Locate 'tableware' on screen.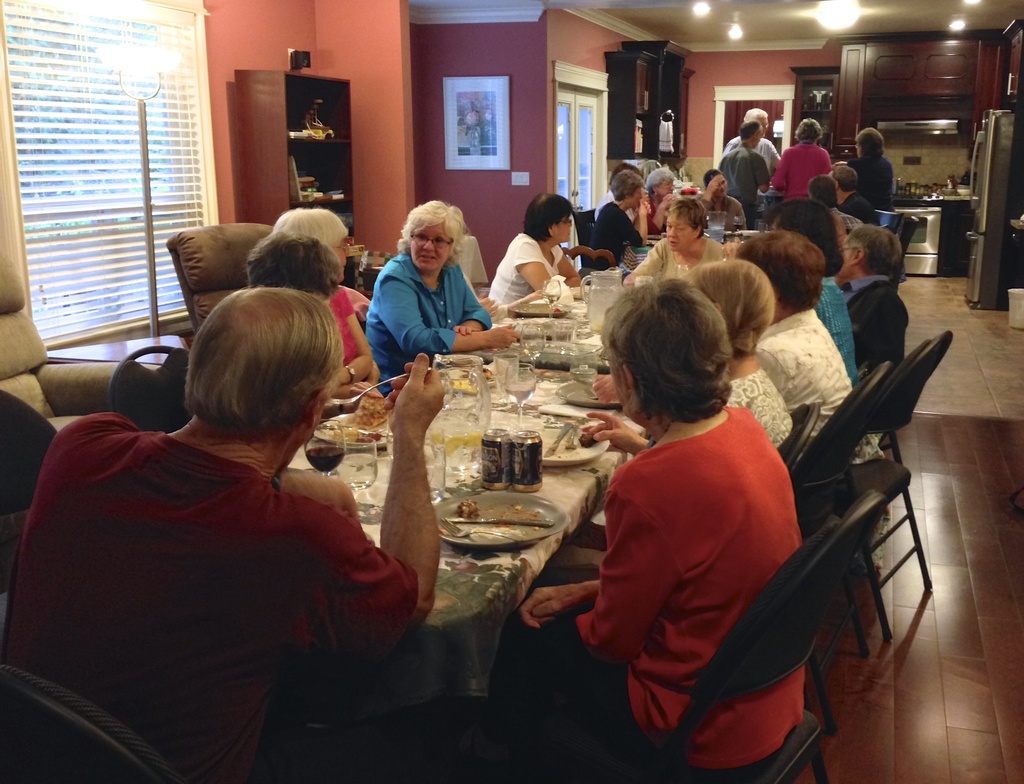
On screen at region(426, 356, 500, 472).
